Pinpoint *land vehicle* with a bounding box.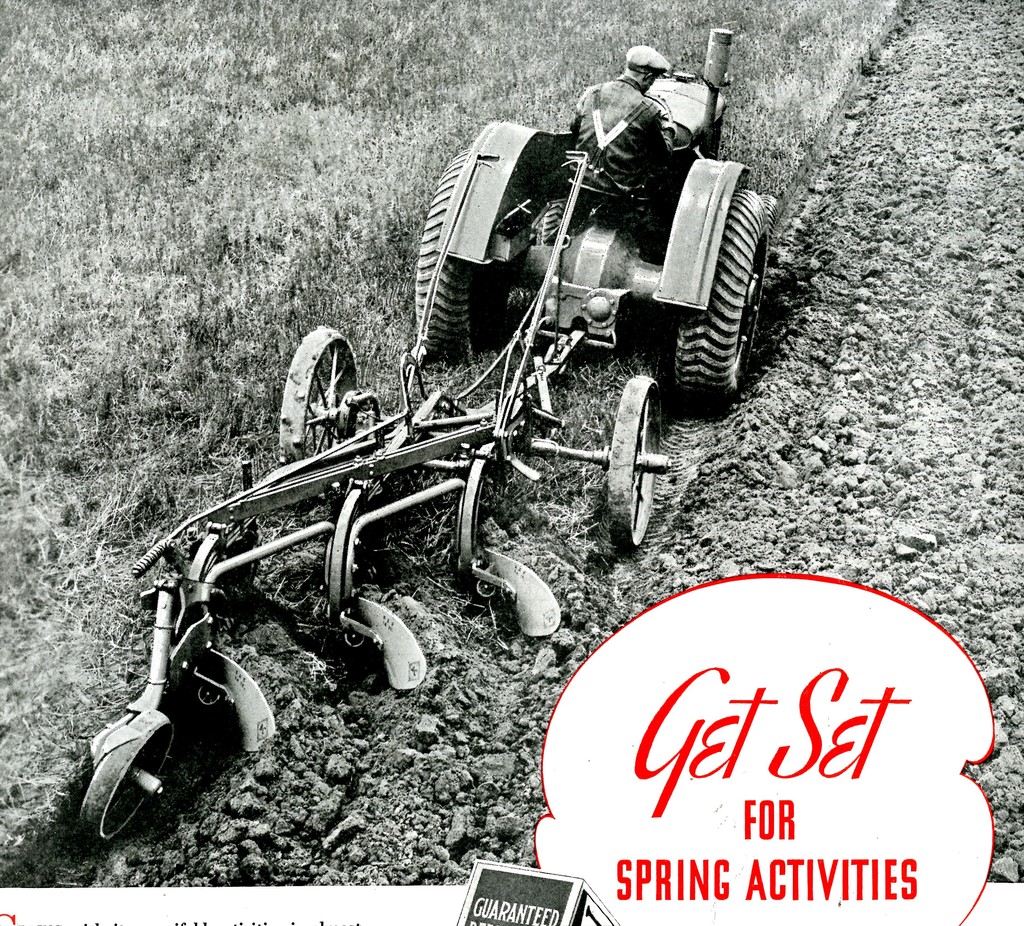
[left=397, top=112, right=781, bottom=426].
